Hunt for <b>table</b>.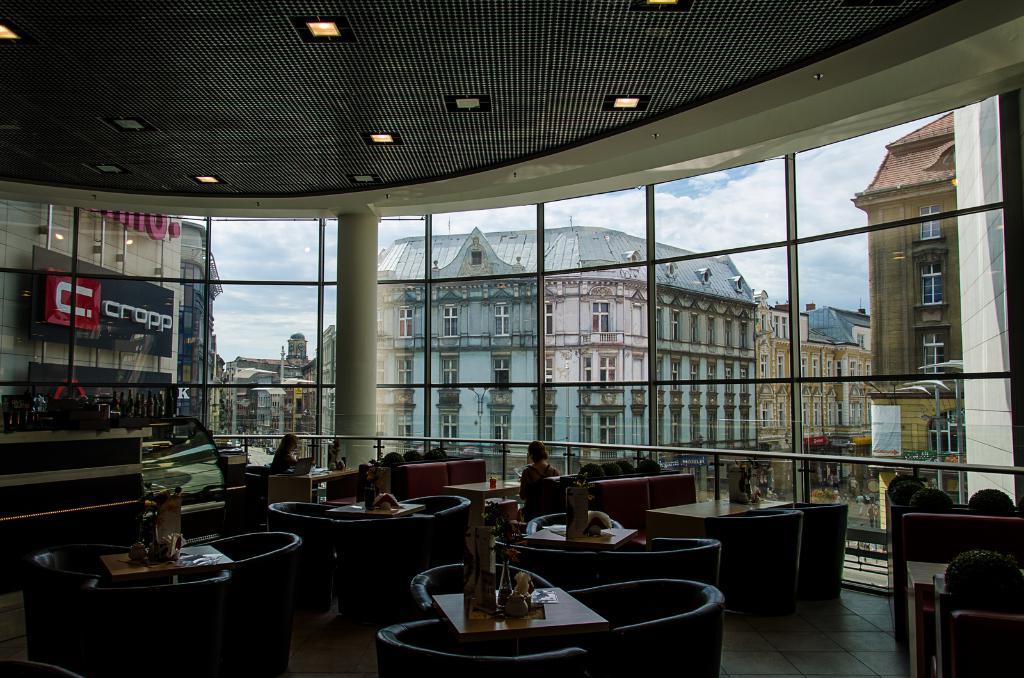
Hunted down at pyautogui.locateOnScreen(514, 515, 635, 555).
